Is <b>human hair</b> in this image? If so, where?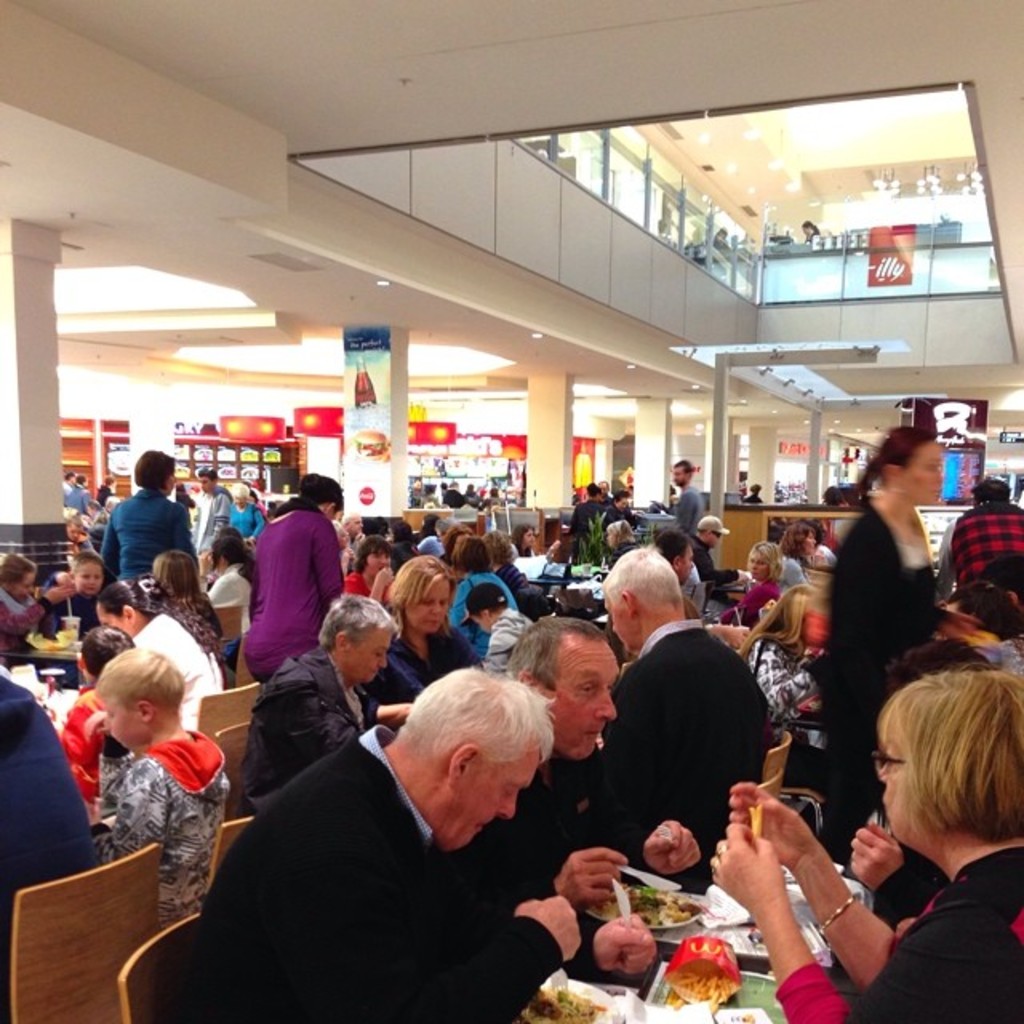
Yes, at <region>296, 472, 344, 518</region>.
